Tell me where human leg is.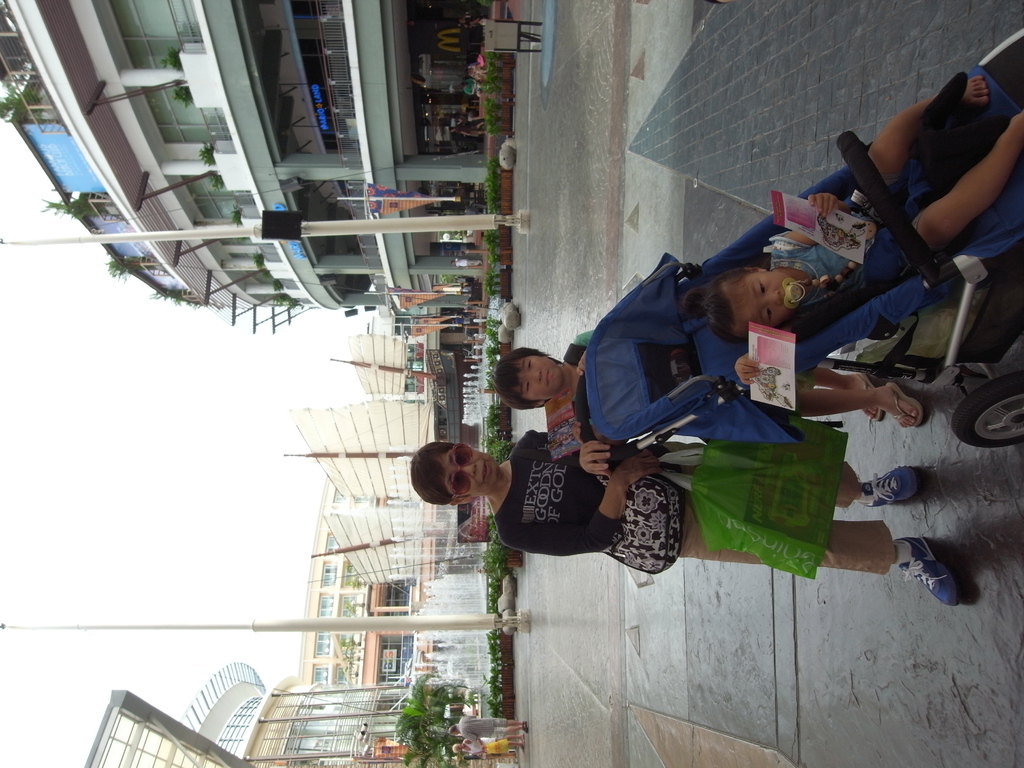
human leg is at pyautogui.locateOnScreen(909, 111, 1023, 260).
